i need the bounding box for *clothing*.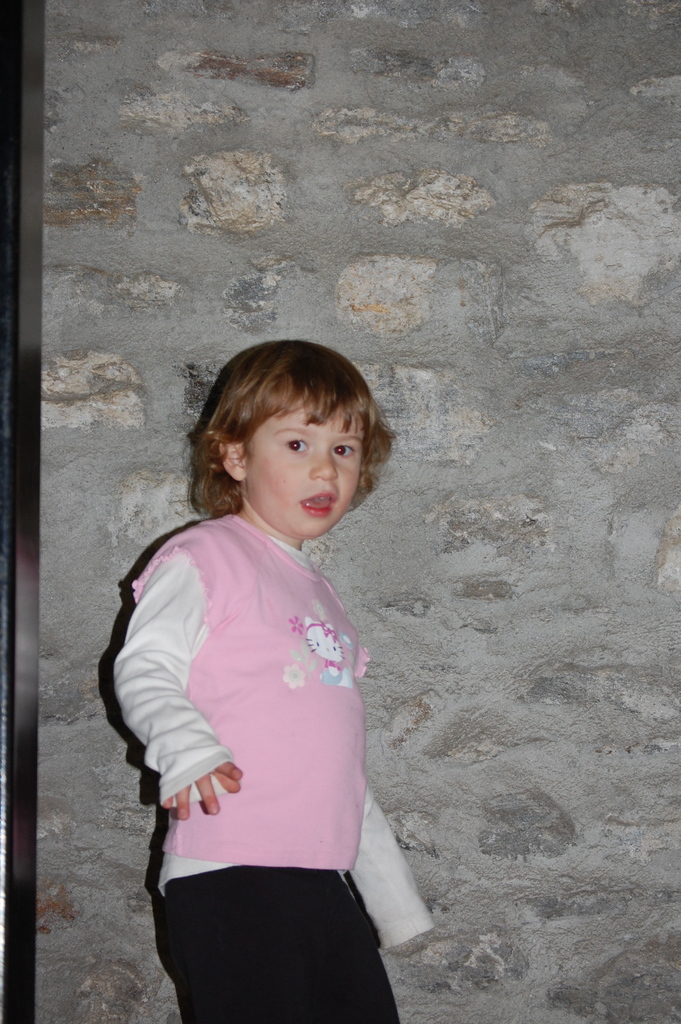
Here it is: [111, 512, 433, 1023].
